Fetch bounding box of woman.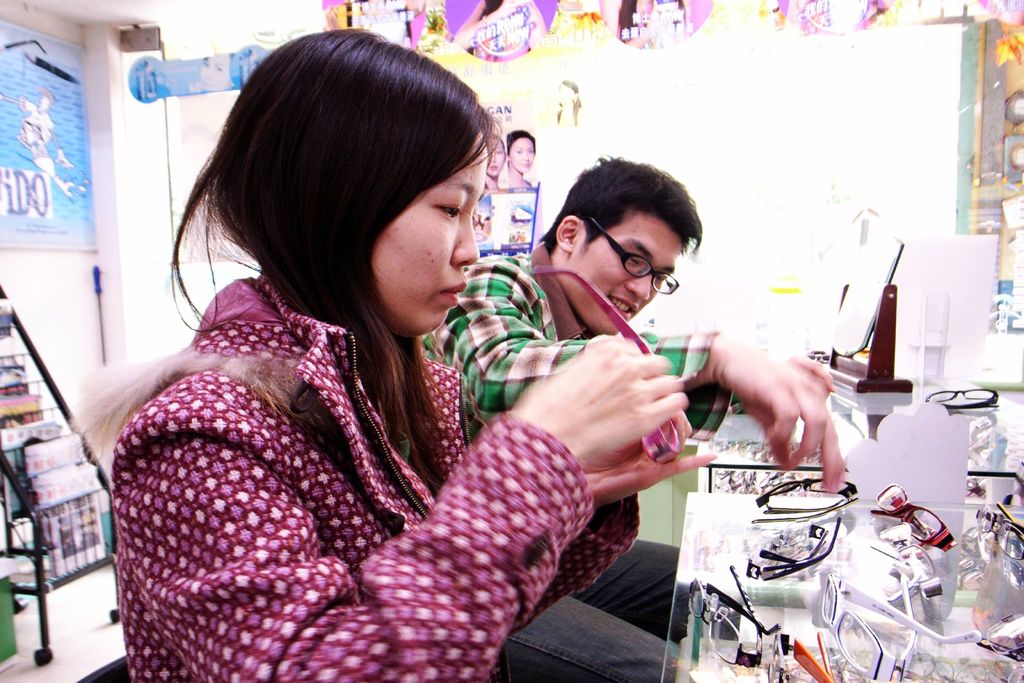
Bbox: left=484, top=128, right=506, bottom=190.
